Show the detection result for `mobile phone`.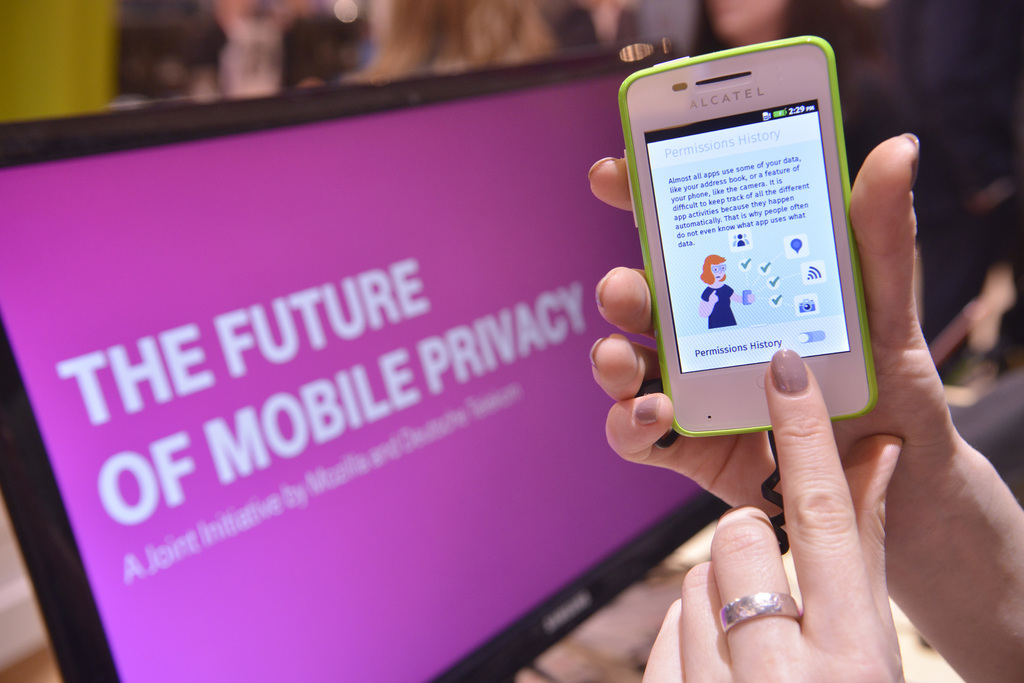
[602,34,883,449].
